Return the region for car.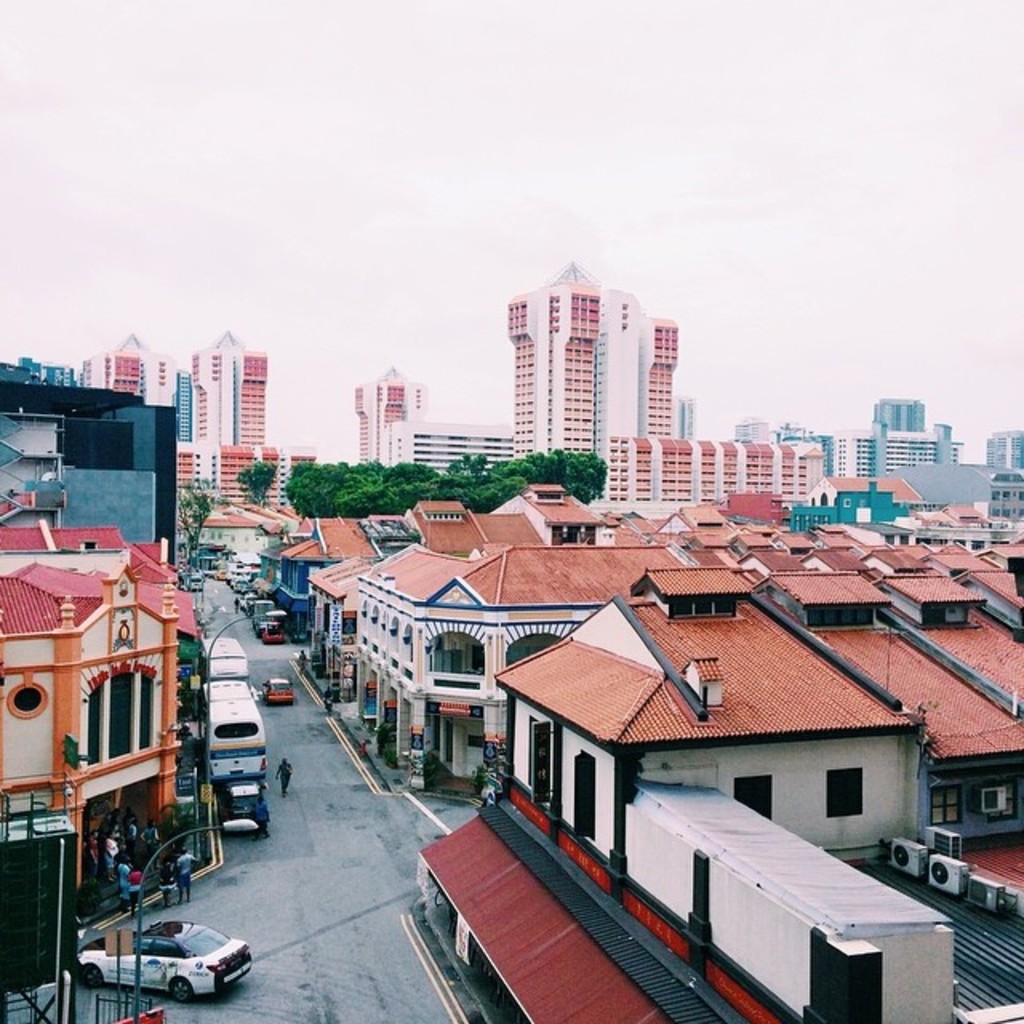
235, 598, 261, 626.
